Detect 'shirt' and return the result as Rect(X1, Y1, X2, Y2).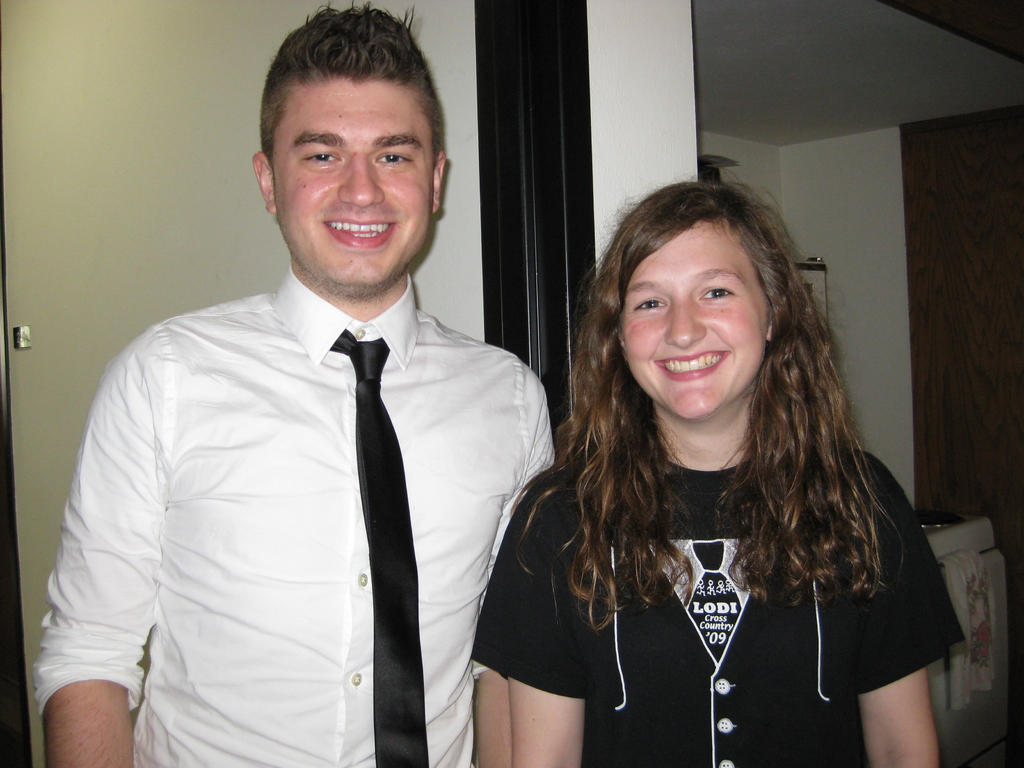
Rect(33, 266, 563, 765).
